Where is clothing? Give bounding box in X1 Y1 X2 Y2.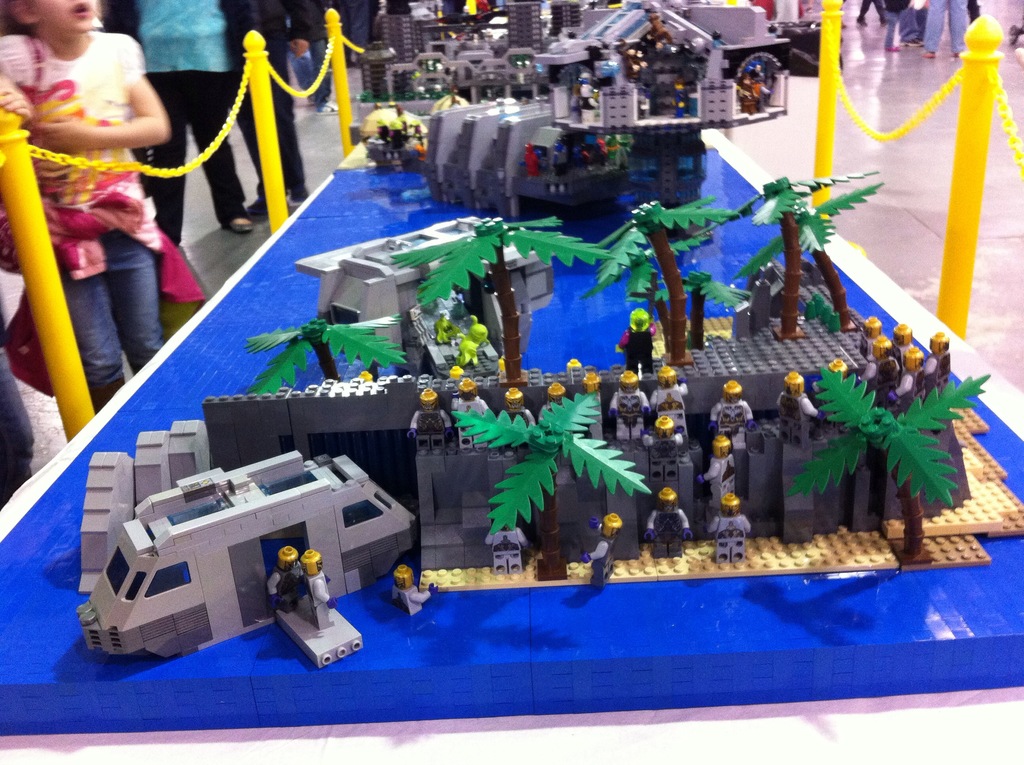
296 0 330 106.
